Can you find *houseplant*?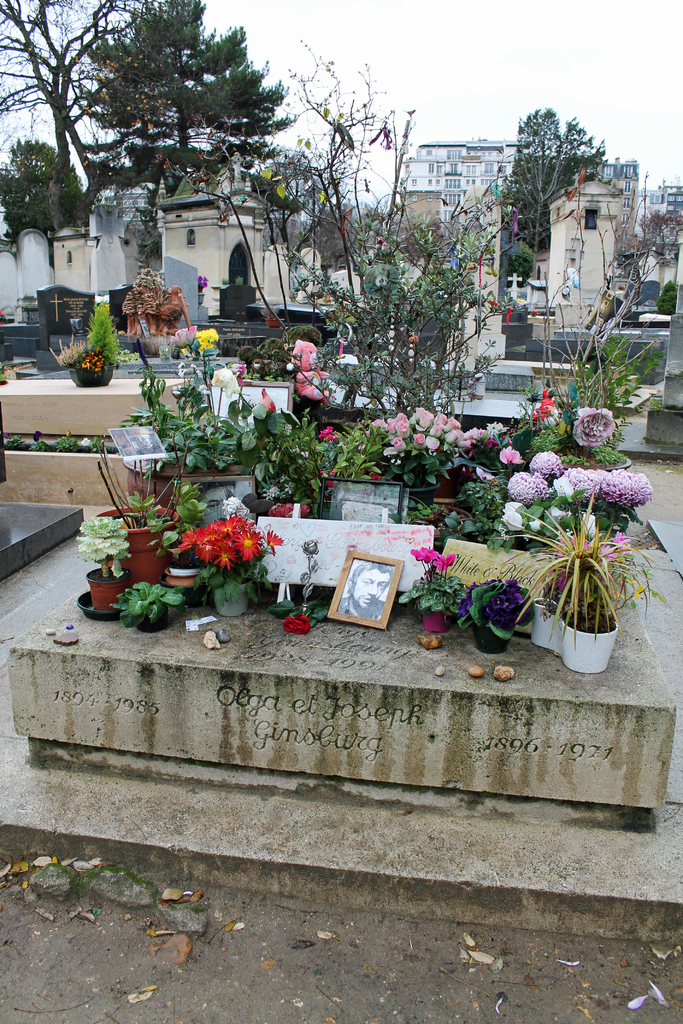
Yes, bounding box: [x1=74, y1=291, x2=114, y2=382].
